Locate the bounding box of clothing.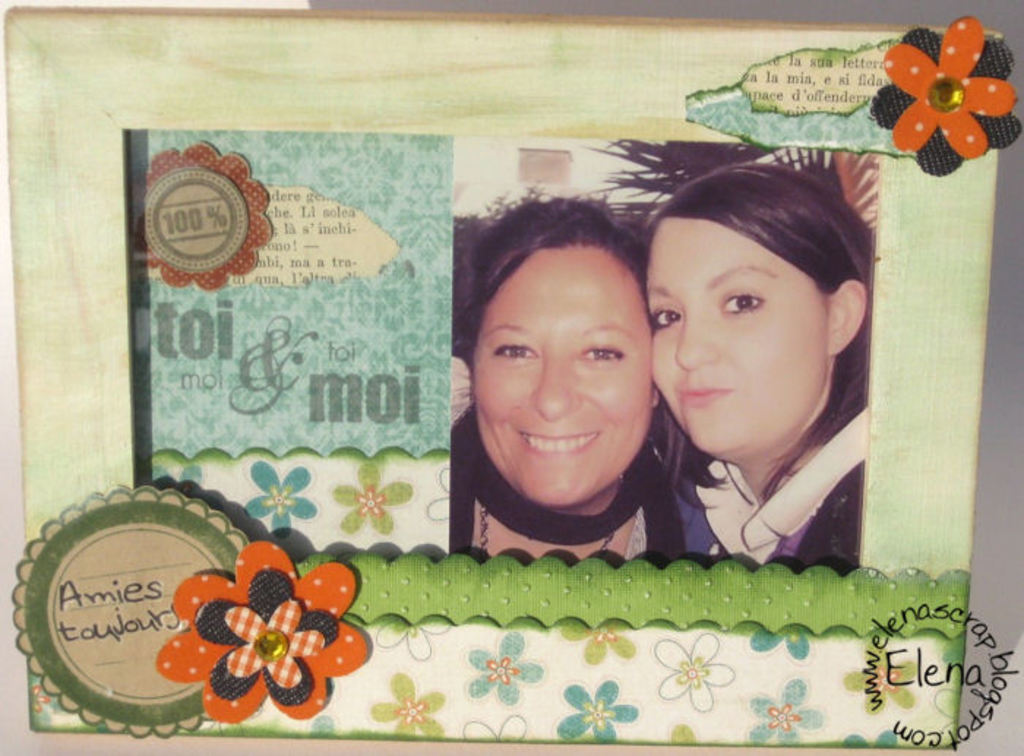
Bounding box: locate(456, 408, 683, 567).
